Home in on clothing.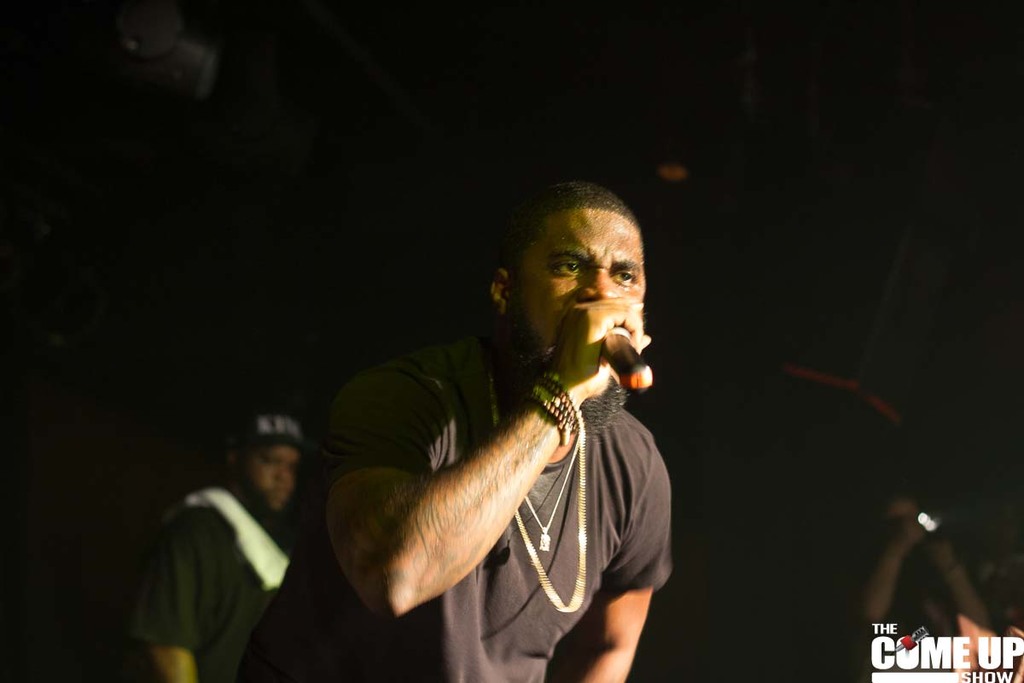
Homed in at select_region(231, 320, 668, 682).
